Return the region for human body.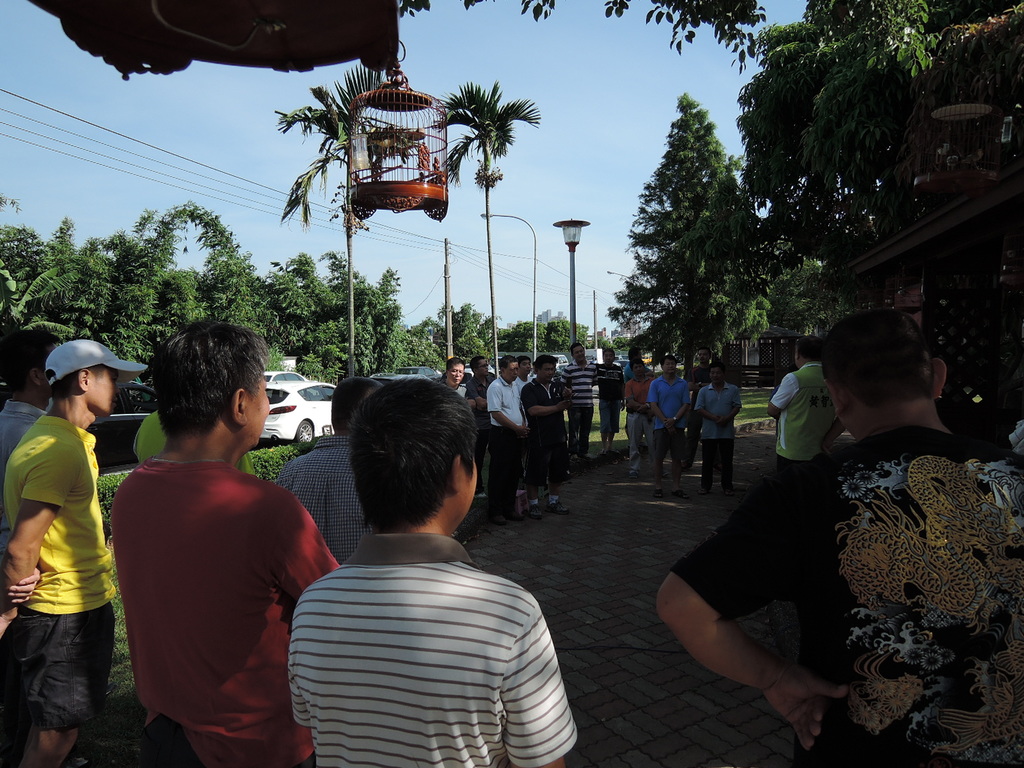
[285,376,577,767].
